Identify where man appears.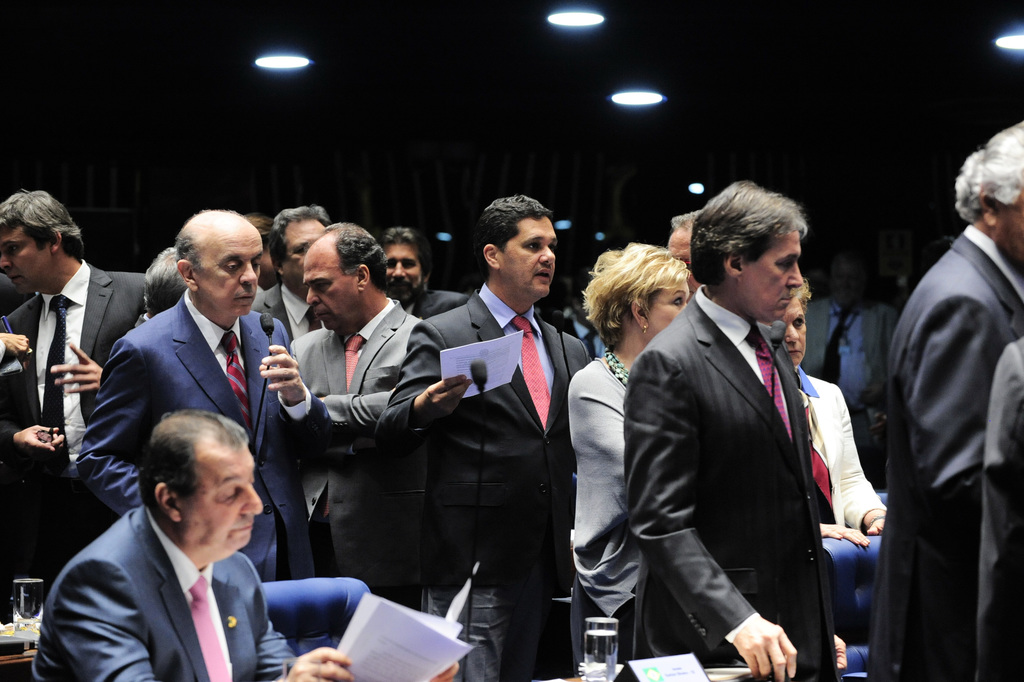
Appears at l=0, t=183, r=145, b=552.
